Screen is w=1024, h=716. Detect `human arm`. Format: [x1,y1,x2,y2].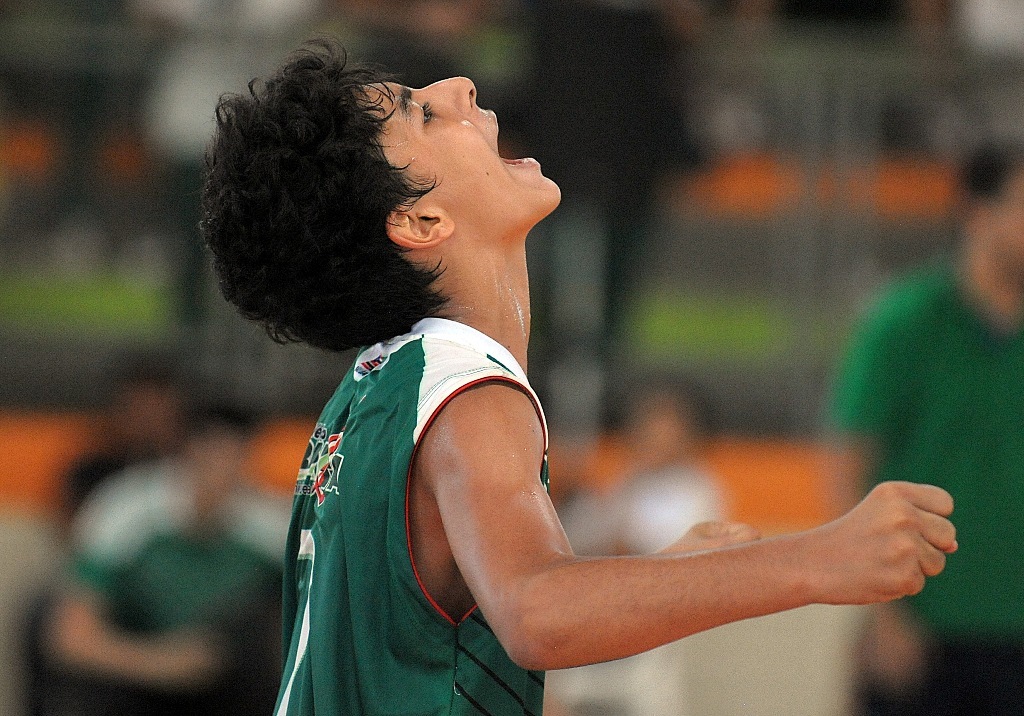
[365,351,890,666].
